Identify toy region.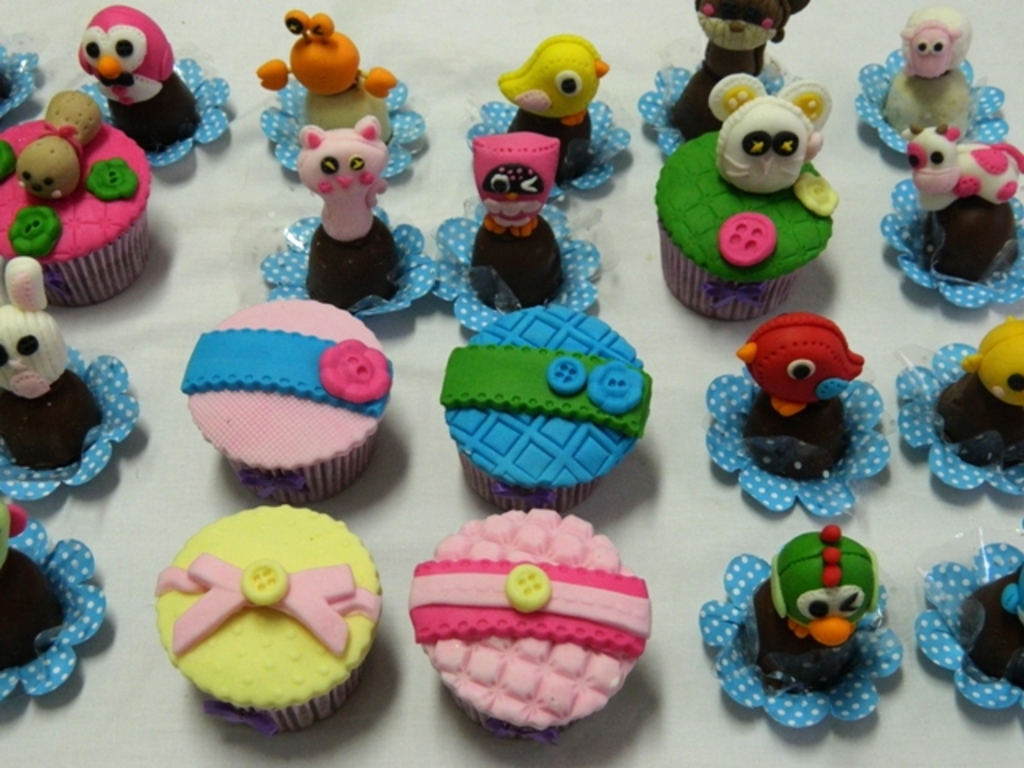
Region: (x1=678, y1=518, x2=910, y2=725).
